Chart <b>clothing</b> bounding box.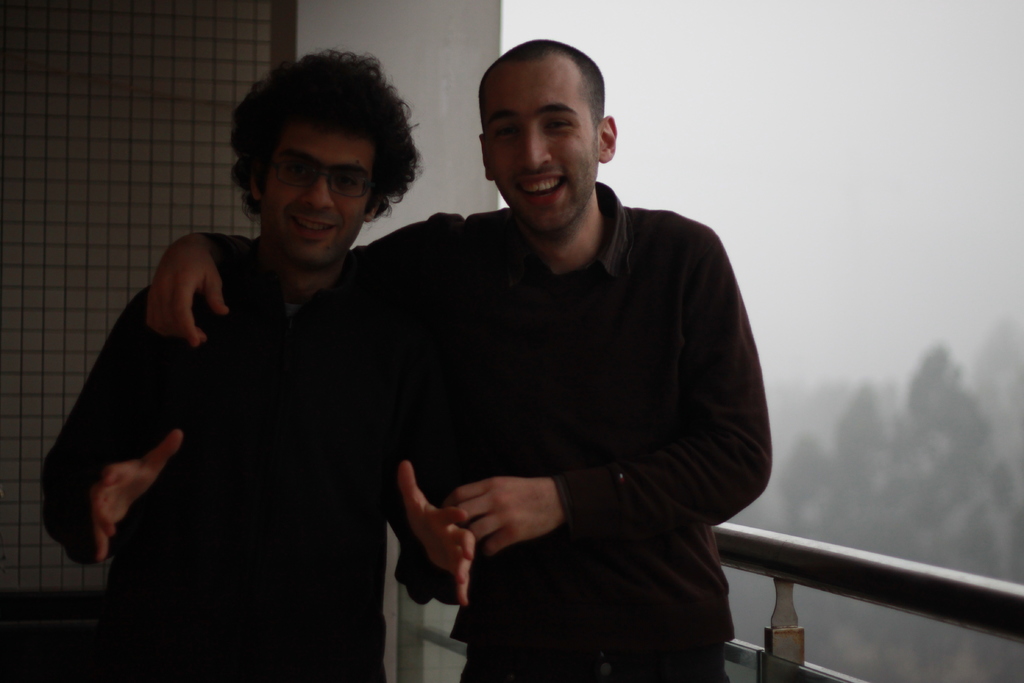
Charted: (42, 235, 456, 682).
